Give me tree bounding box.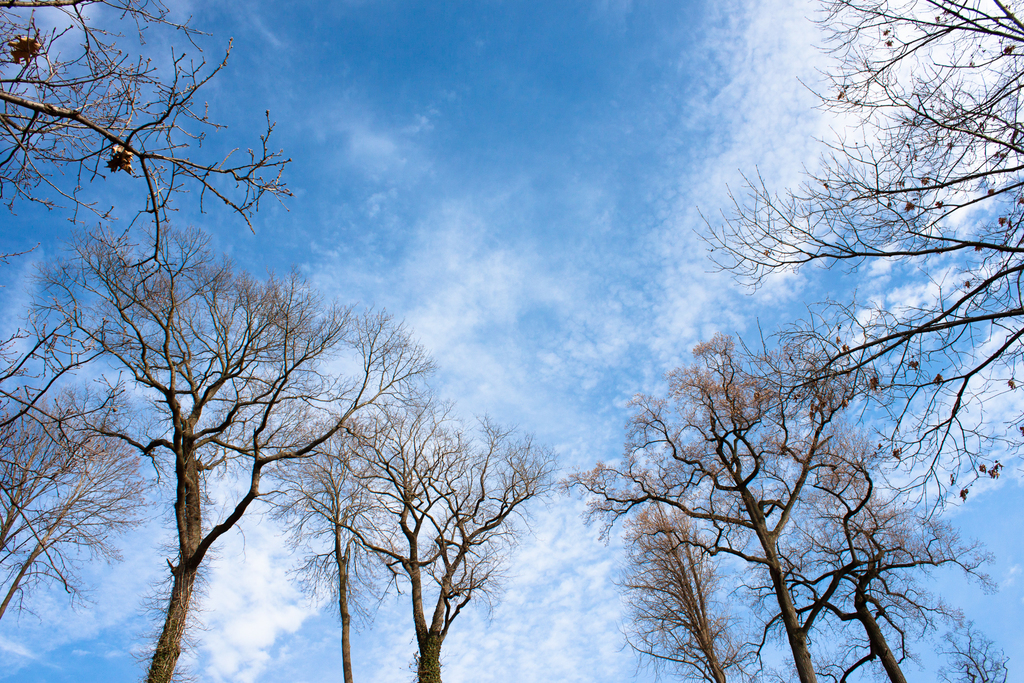
260, 386, 543, 682.
